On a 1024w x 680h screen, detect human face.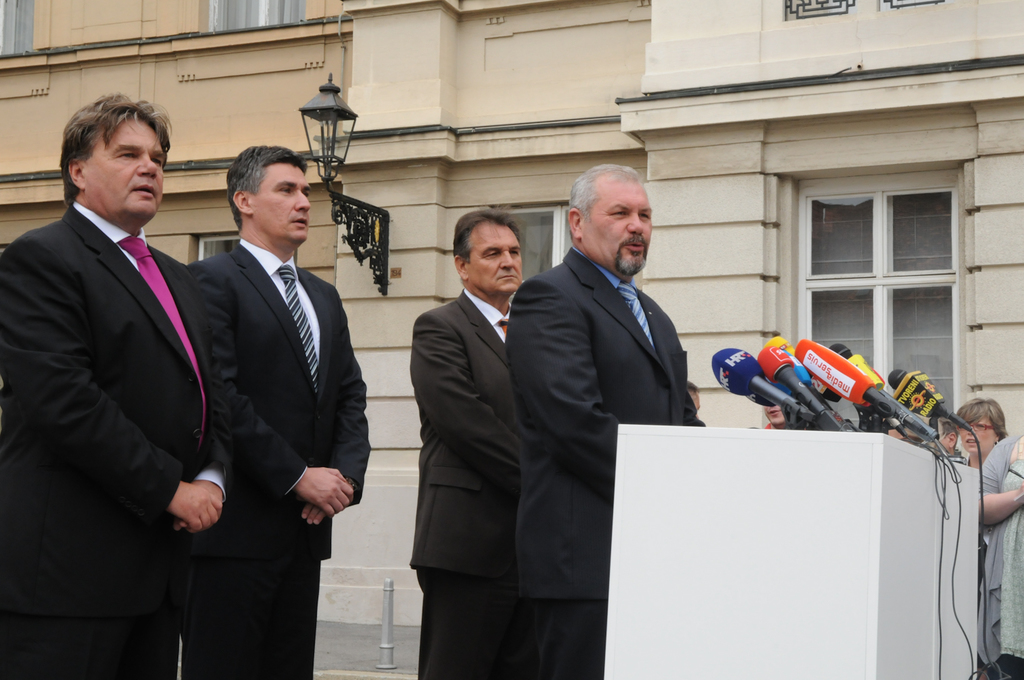
<bbox>253, 162, 313, 238</bbox>.
